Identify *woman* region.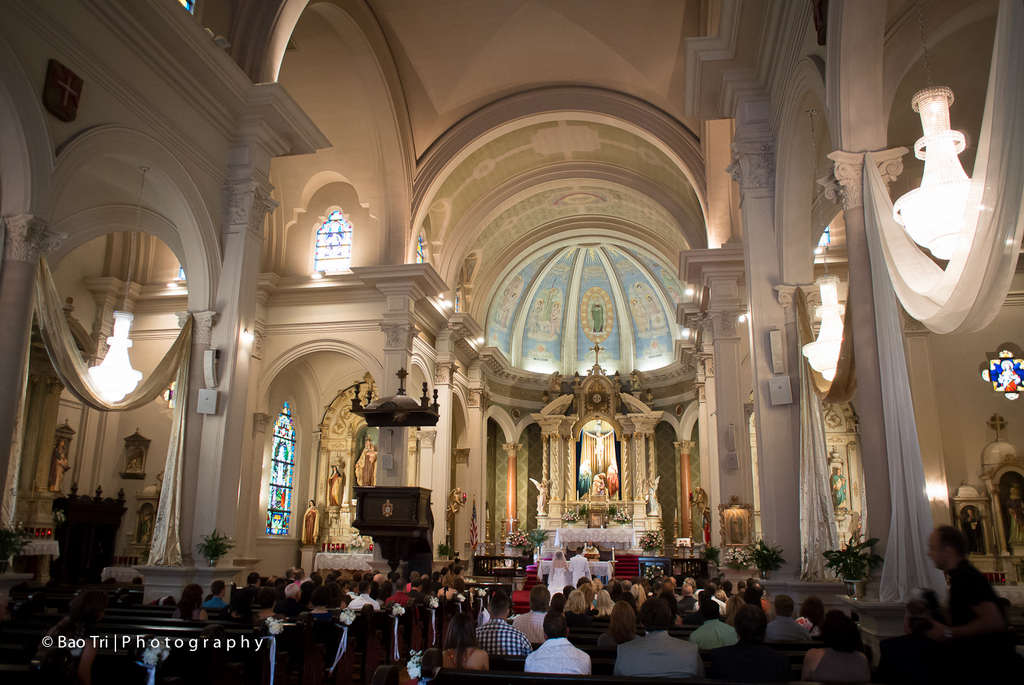
Region: [435,572,461,598].
